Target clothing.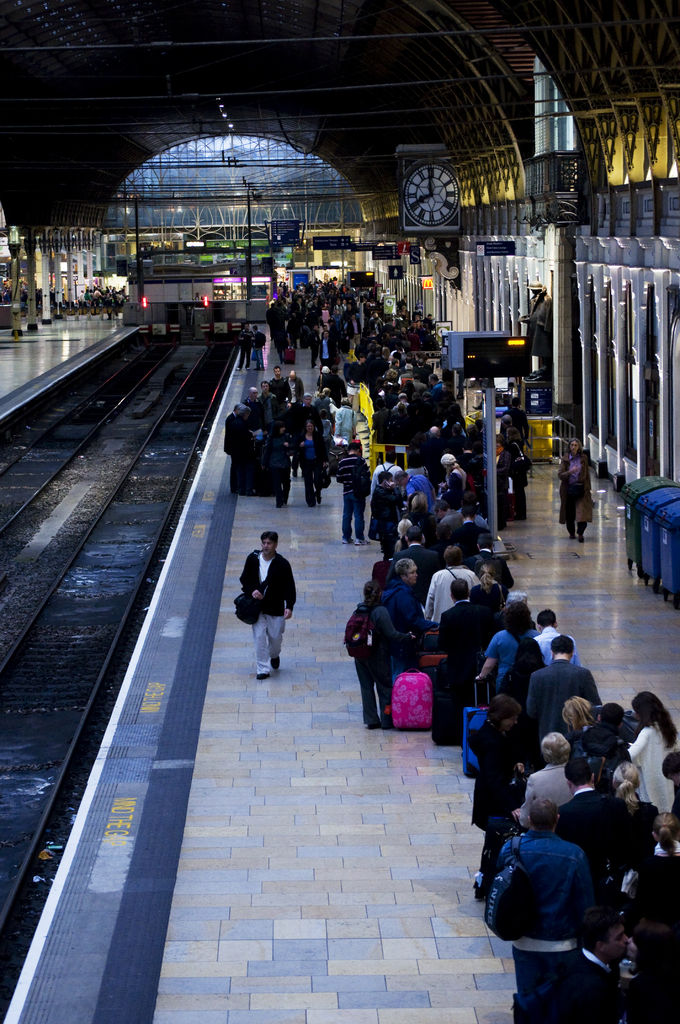
Target region: locate(400, 468, 439, 506).
